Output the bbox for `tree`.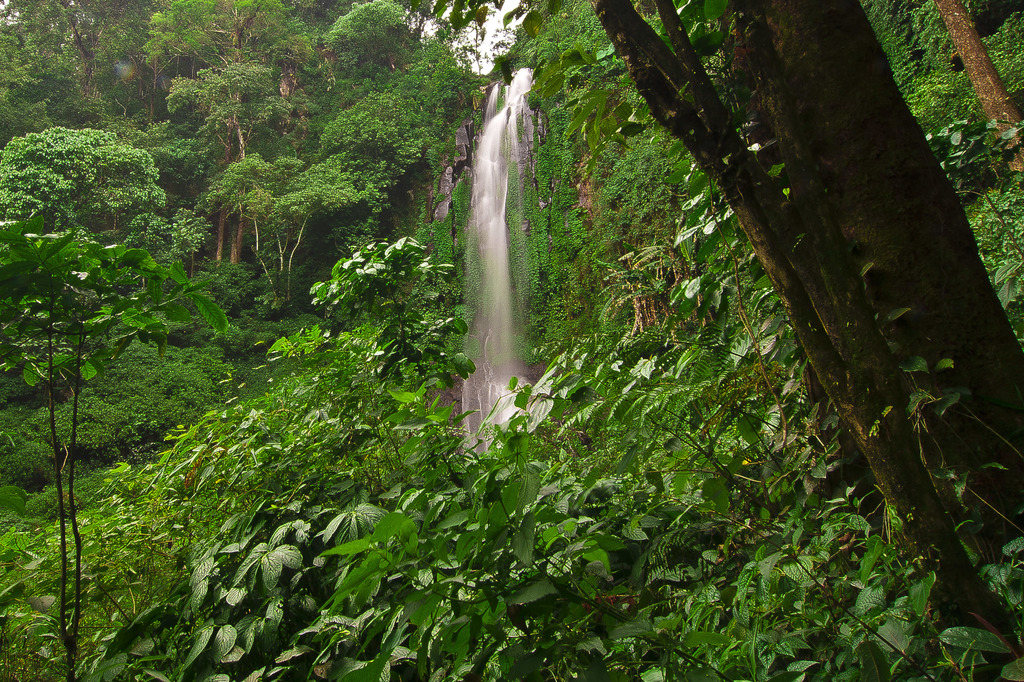
<region>309, 209, 481, 425</region>.
